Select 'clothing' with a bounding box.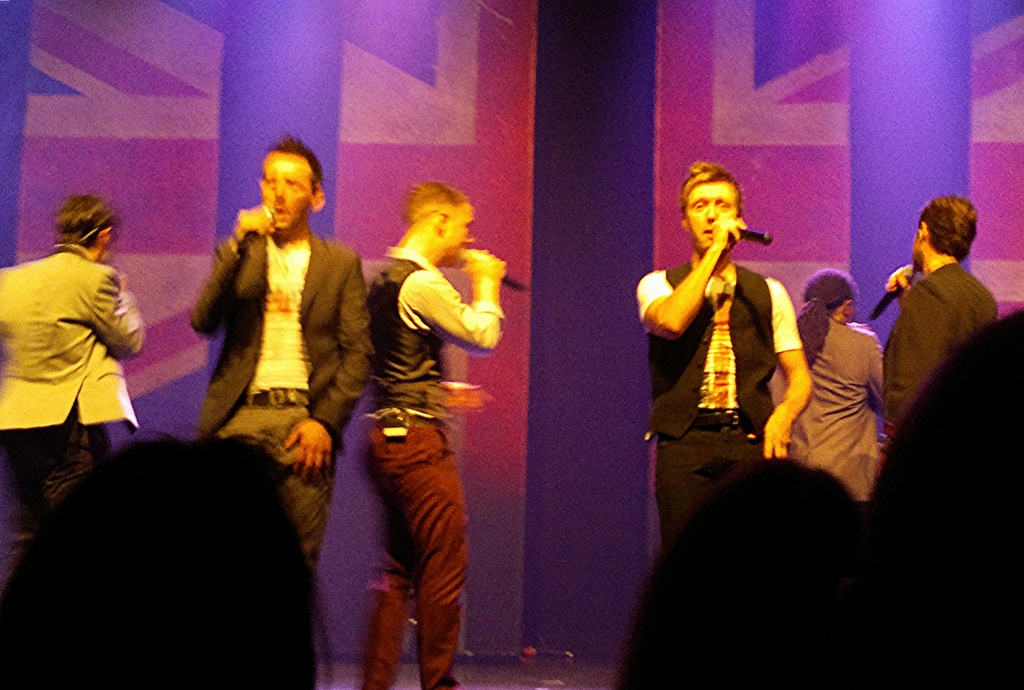
638, 268, 801, 555.
